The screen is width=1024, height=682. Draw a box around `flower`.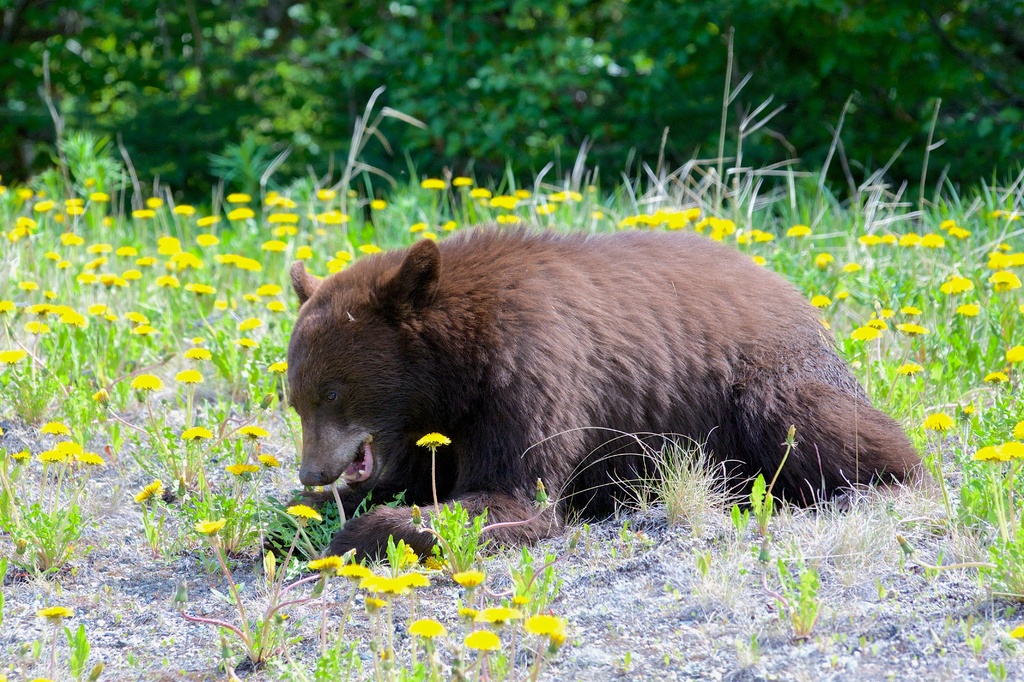
114, 279, 130, 287.
